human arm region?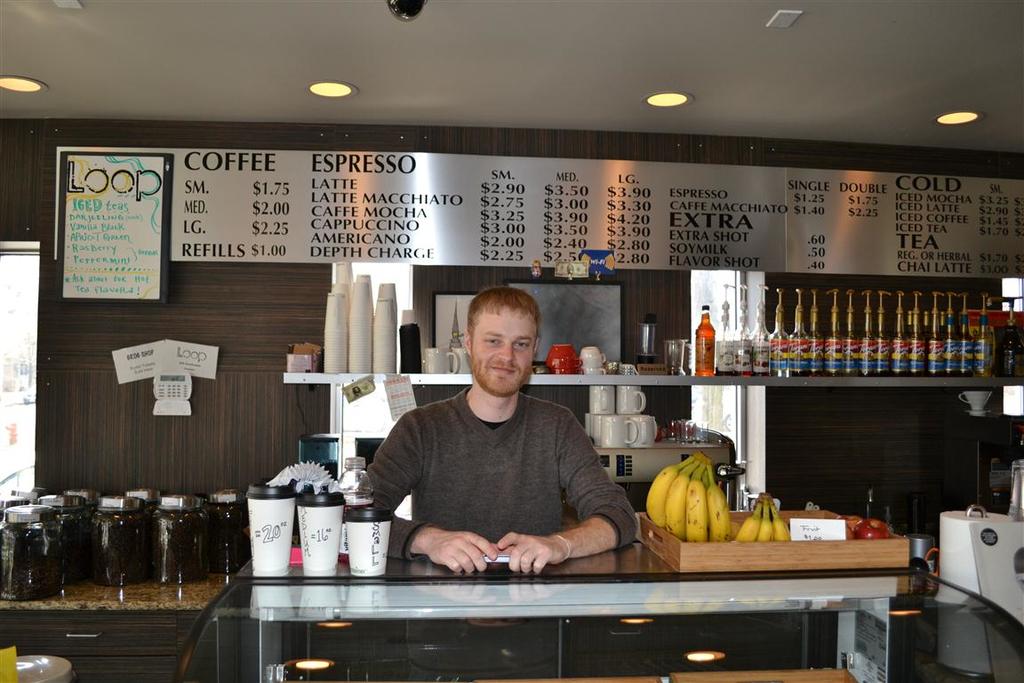
[left=349, top=420, right=500, bottom=577]
